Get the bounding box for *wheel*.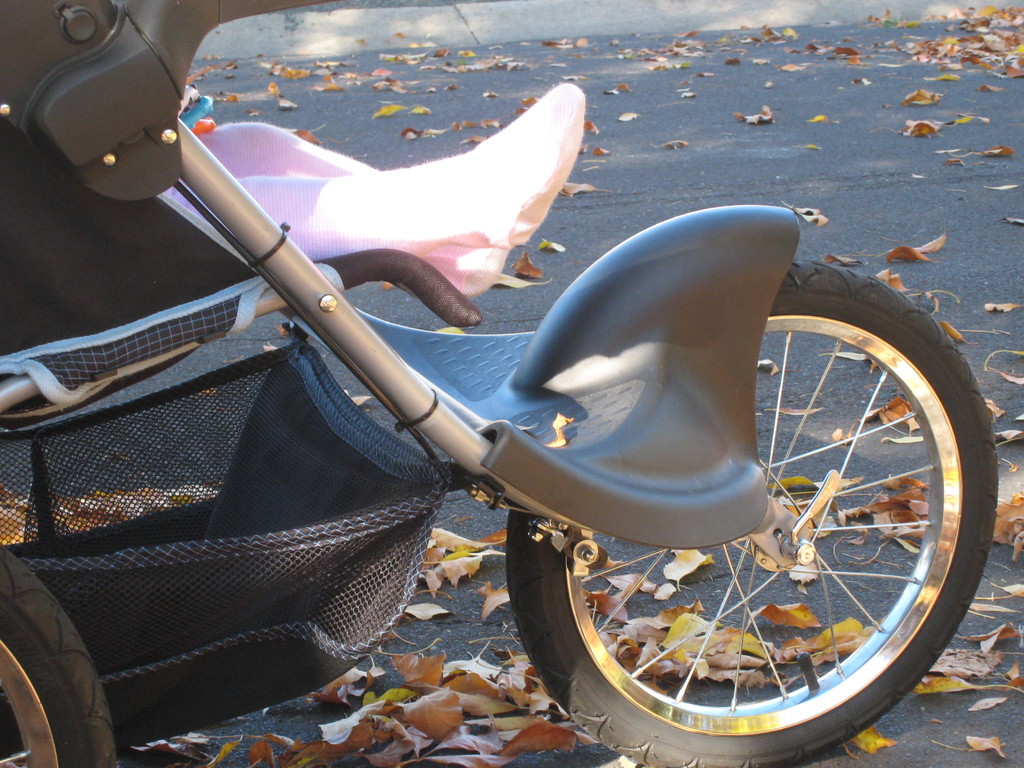
522,310,996,744.
